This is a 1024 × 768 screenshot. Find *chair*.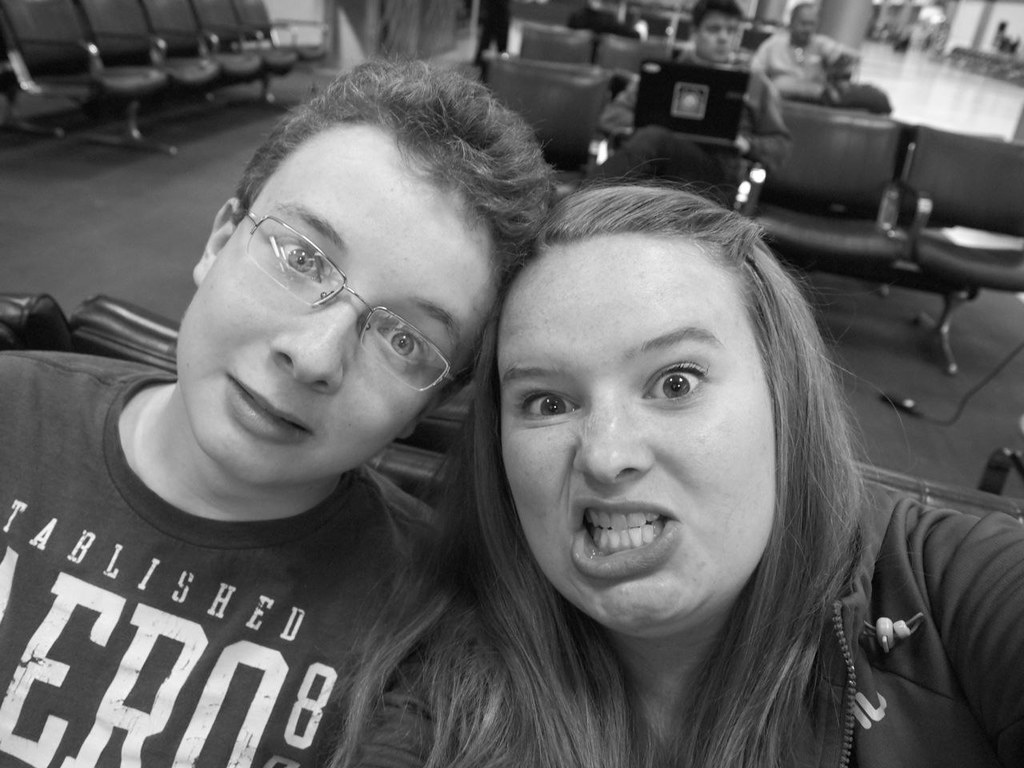
Bounding box: 754, 95, 923, 285.
